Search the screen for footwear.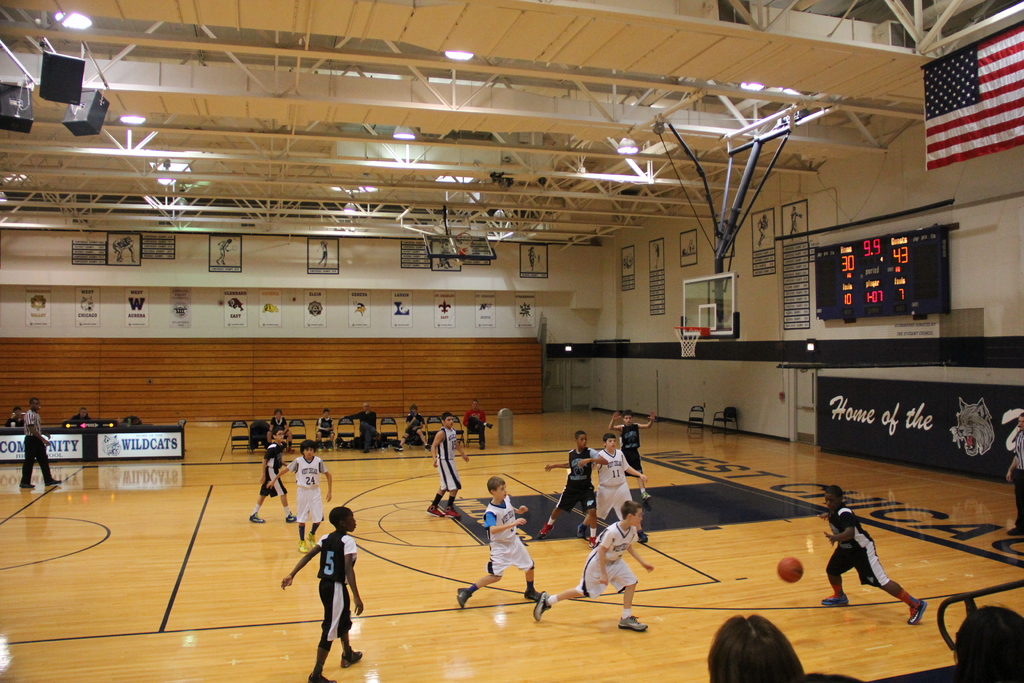
Found at Rect(588, 534, 597, 550).
